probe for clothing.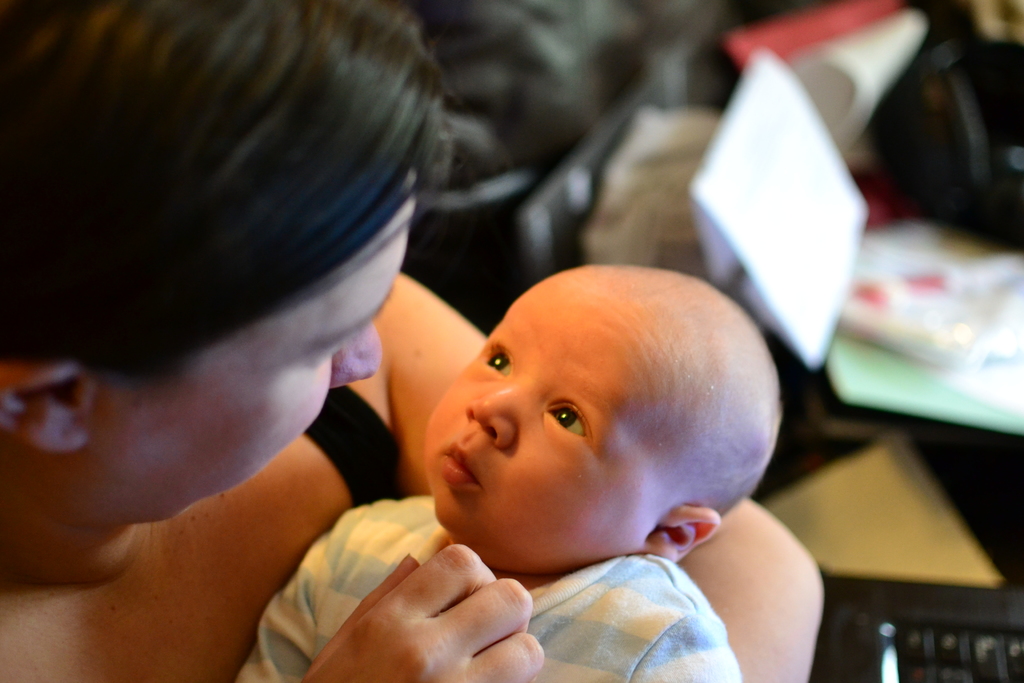
Probe result: detection(299, 384, 406, 509).
